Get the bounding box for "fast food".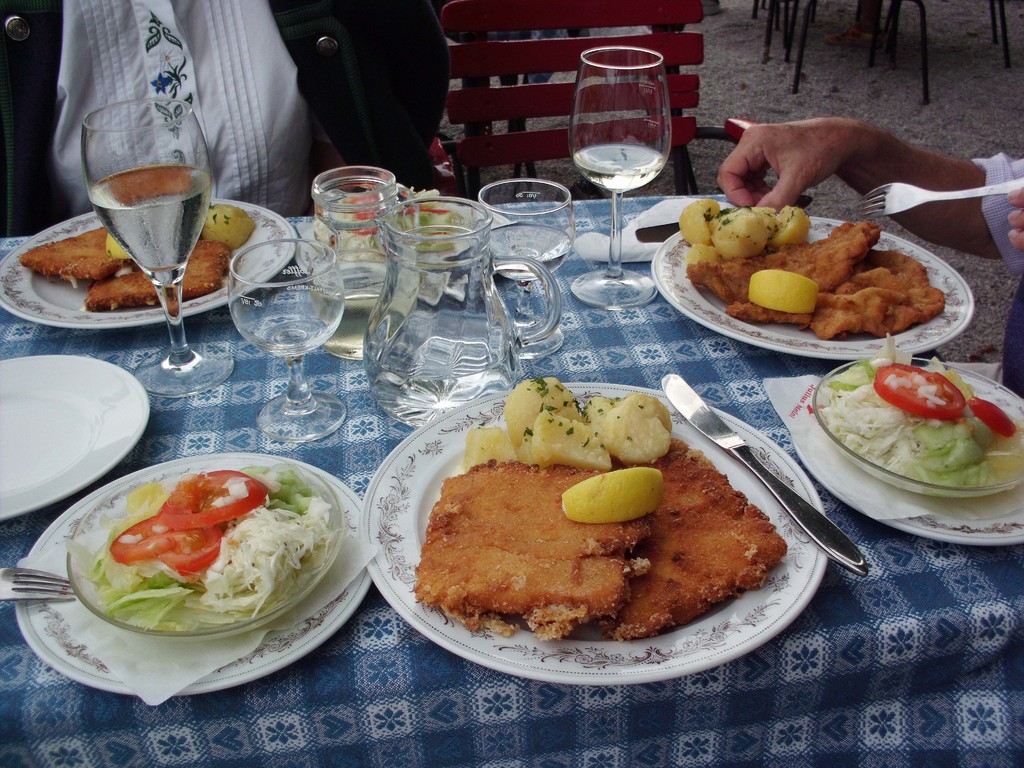
rect(694, 216, 880, 314).
